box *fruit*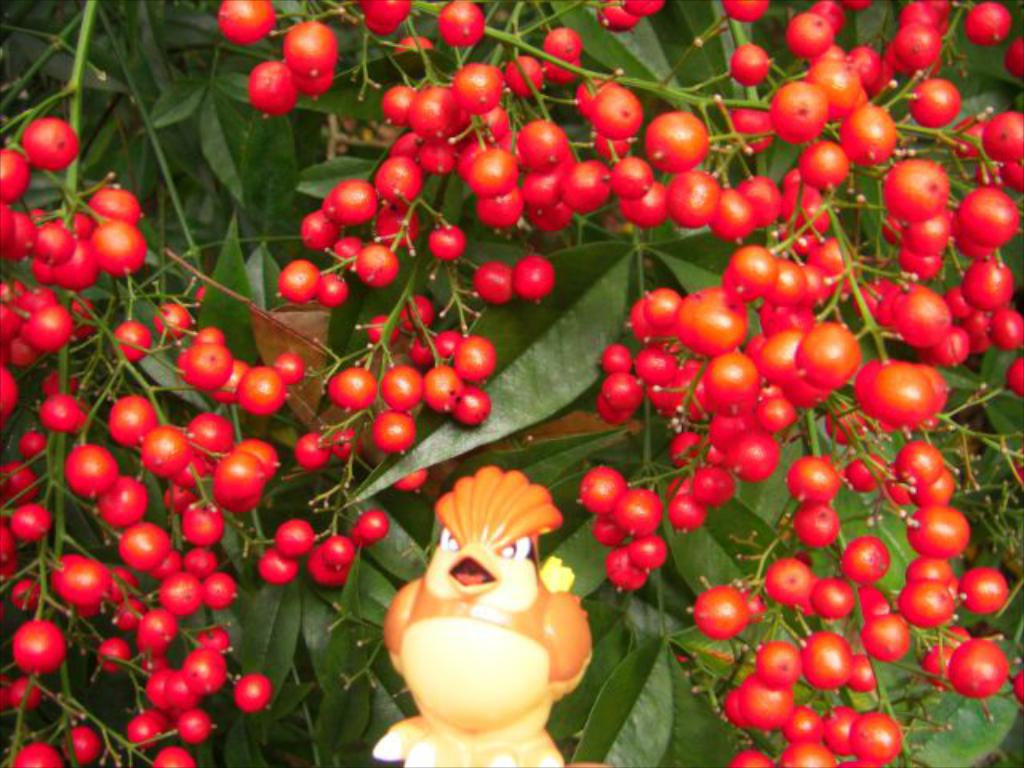
box=[13, 739, 66, 766]
